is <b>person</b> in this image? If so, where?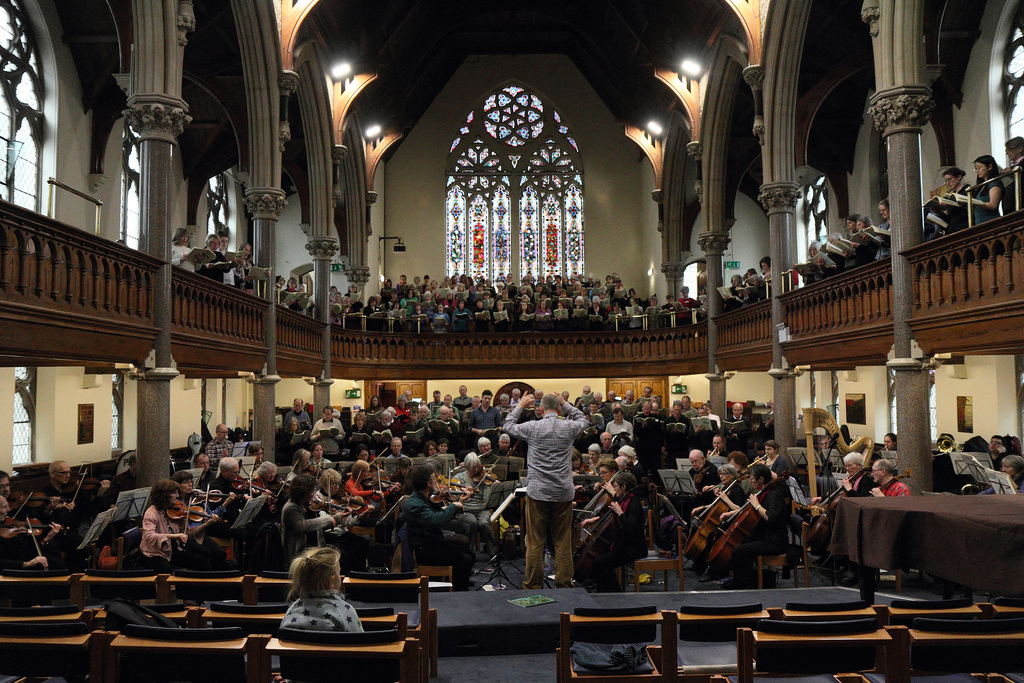
Yes, at x1=391 y1=465 x2=478 y2=589.
